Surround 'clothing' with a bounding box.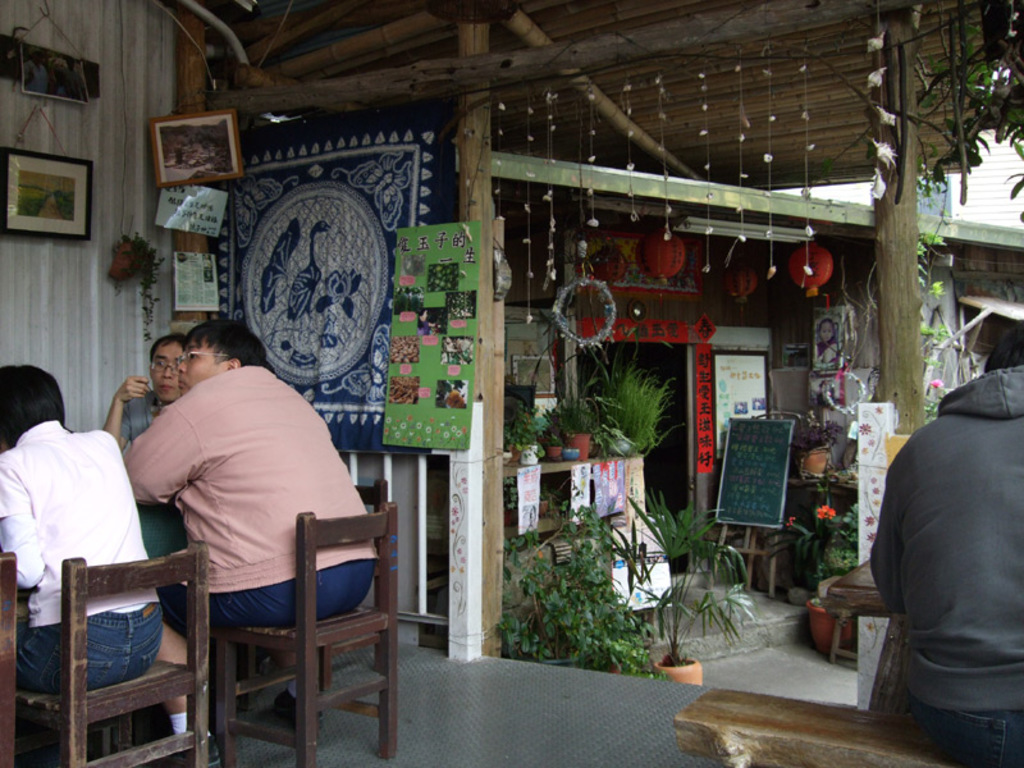
BBox(123, 361, 375, 644).
